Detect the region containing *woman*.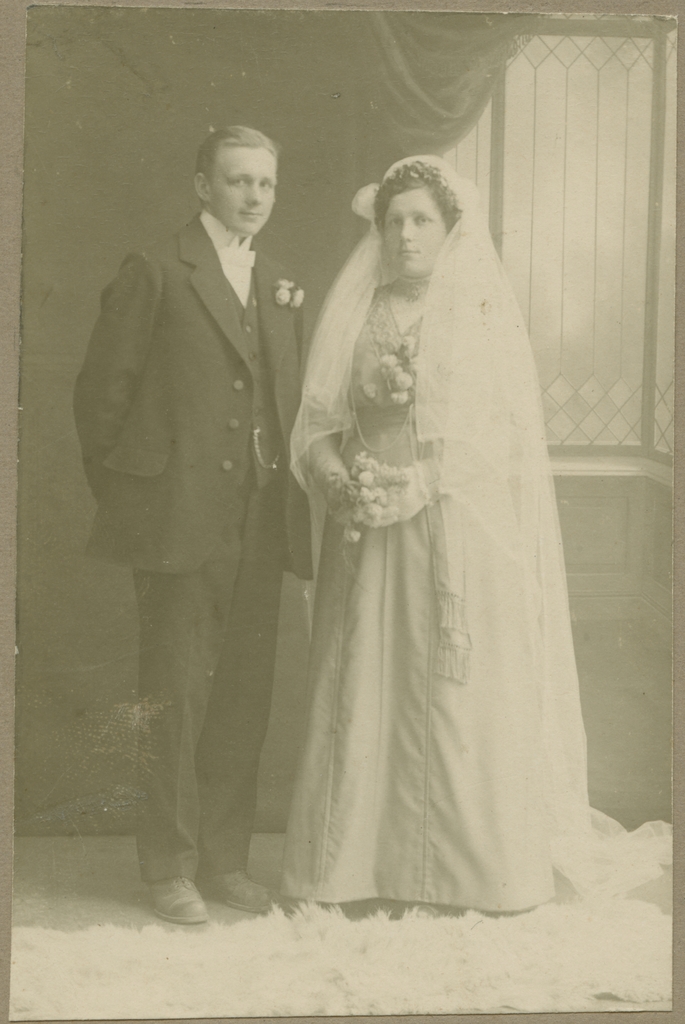
x1=246, y1=151, x2=592, y2=915.
